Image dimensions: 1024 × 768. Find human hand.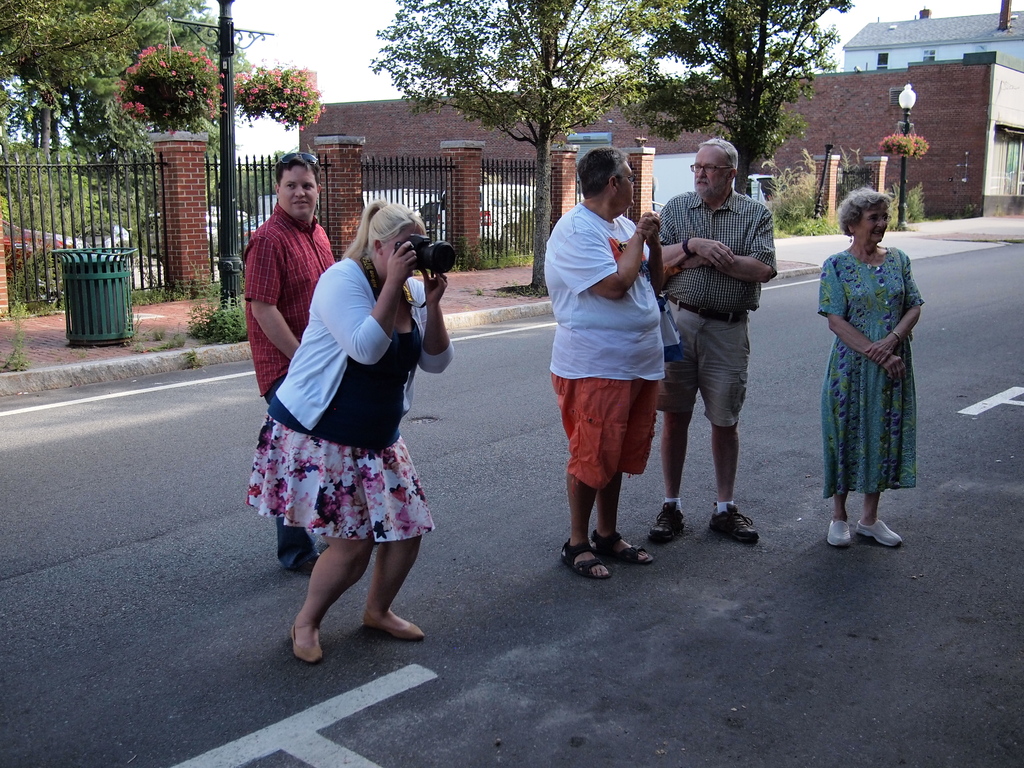
left=641, top=211, right=659, bottom=237.
